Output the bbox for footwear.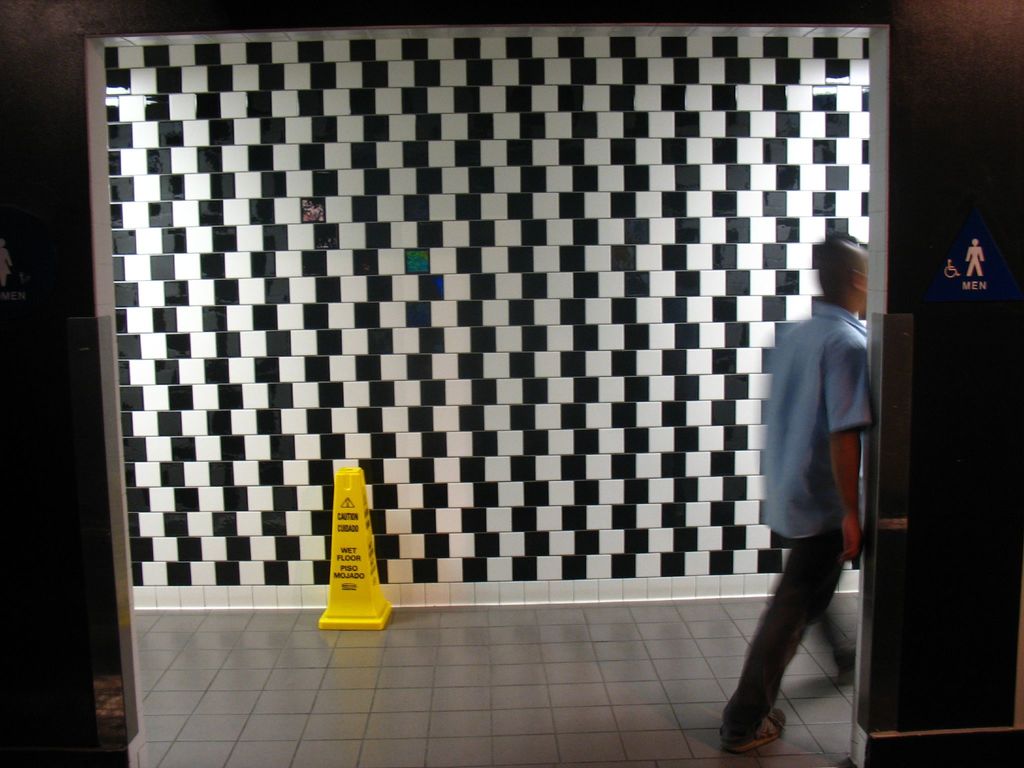
BBox(838, 648, 857, 688).
